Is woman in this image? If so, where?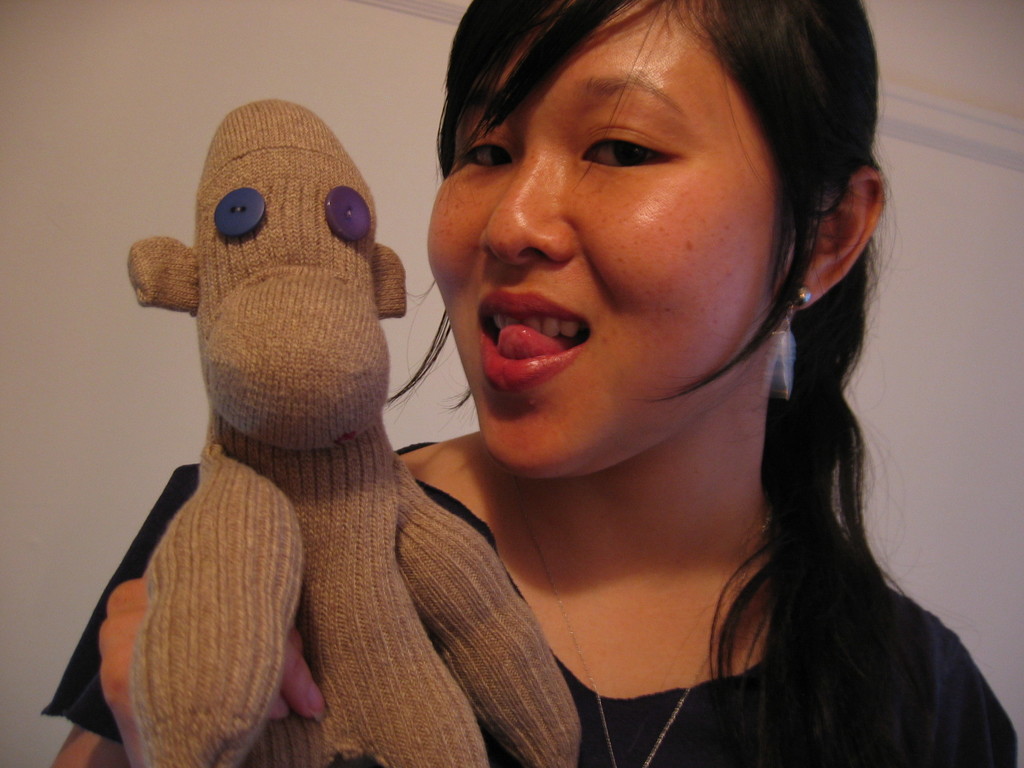
Yes, at Rect(33, 0, 1021, 767).
